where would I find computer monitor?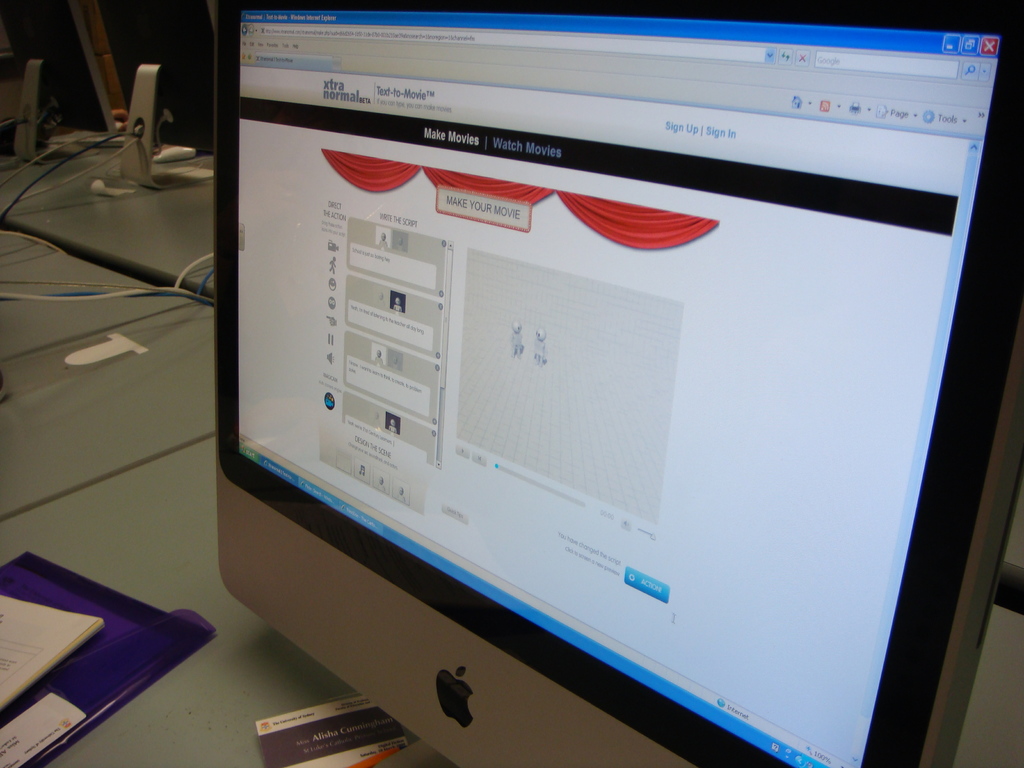
At 201:0:1021:747.
